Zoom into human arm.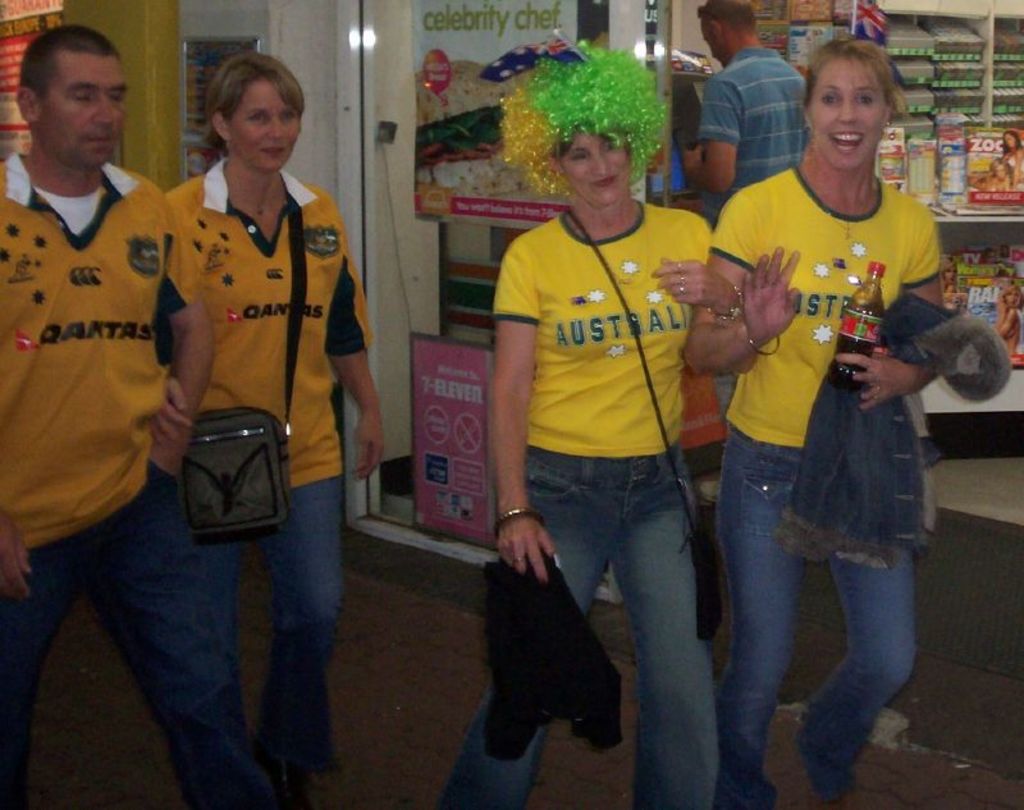
Zoom target: 143, 207, 219, 486.
